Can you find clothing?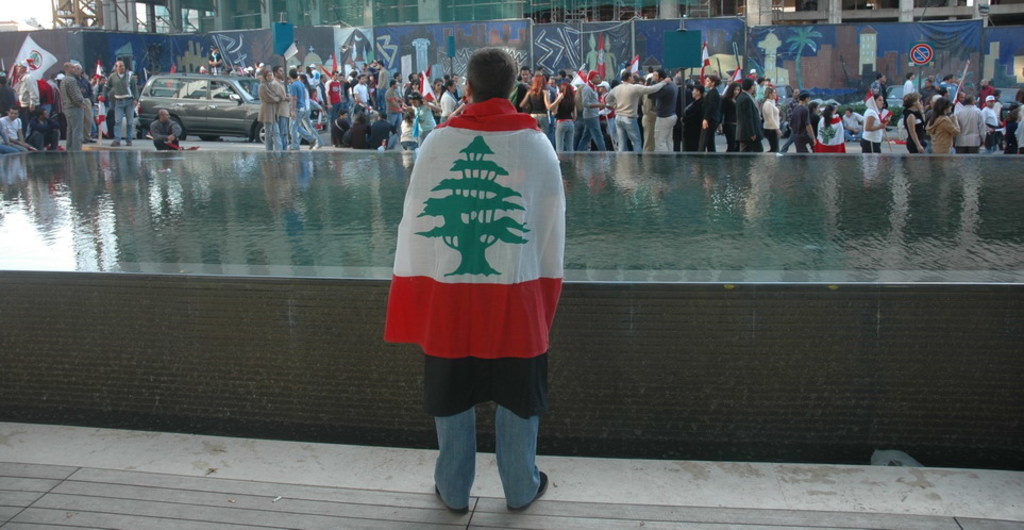
Yes, bounding box: 925,117,958,154.
